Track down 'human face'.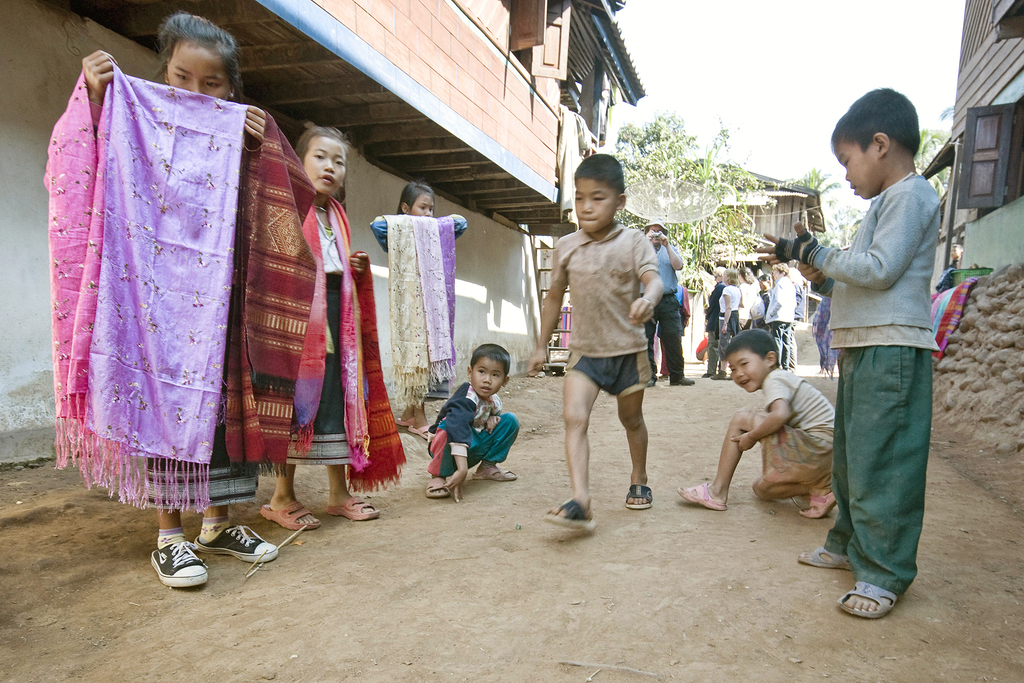
Tracked to 712/271/723/282.
